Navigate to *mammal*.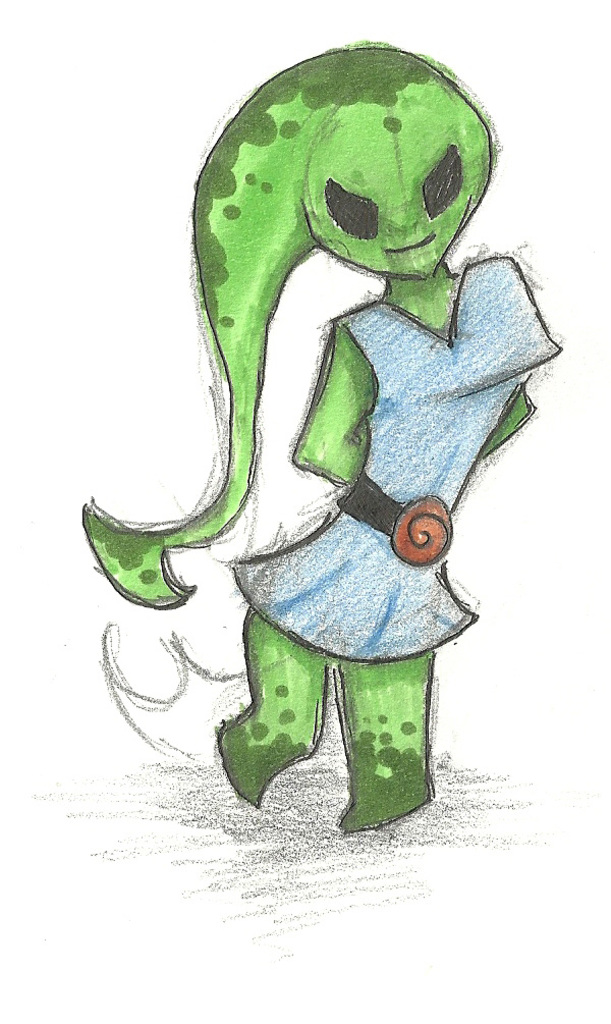
Navigation target: [left=78, top=38, right=565, bottom=849].
